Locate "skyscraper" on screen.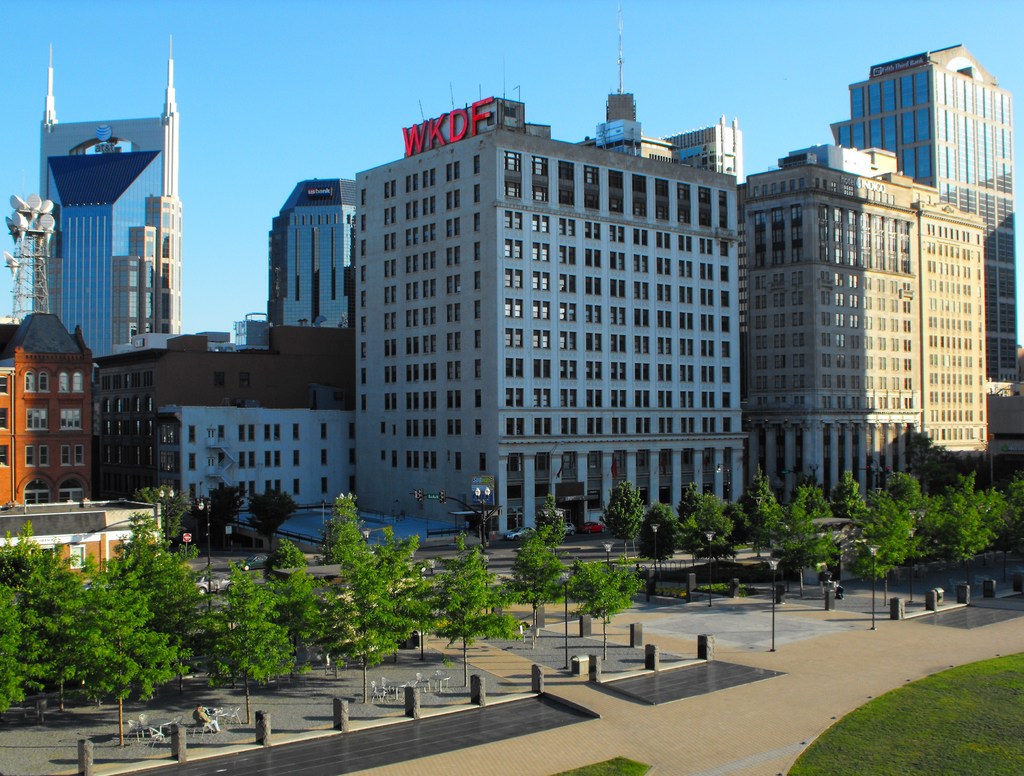
On screen at {"x1": 37, "y1": 35, "x2": 184, "y2": 335}.
